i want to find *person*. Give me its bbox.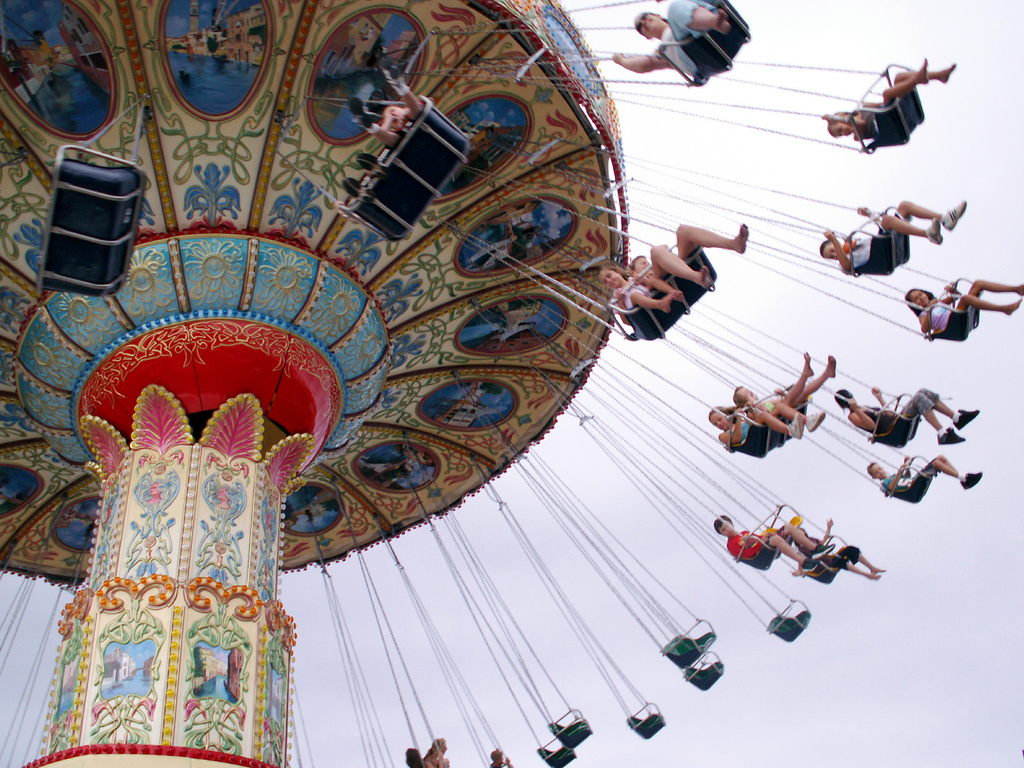
733, 351, 840, 417.
